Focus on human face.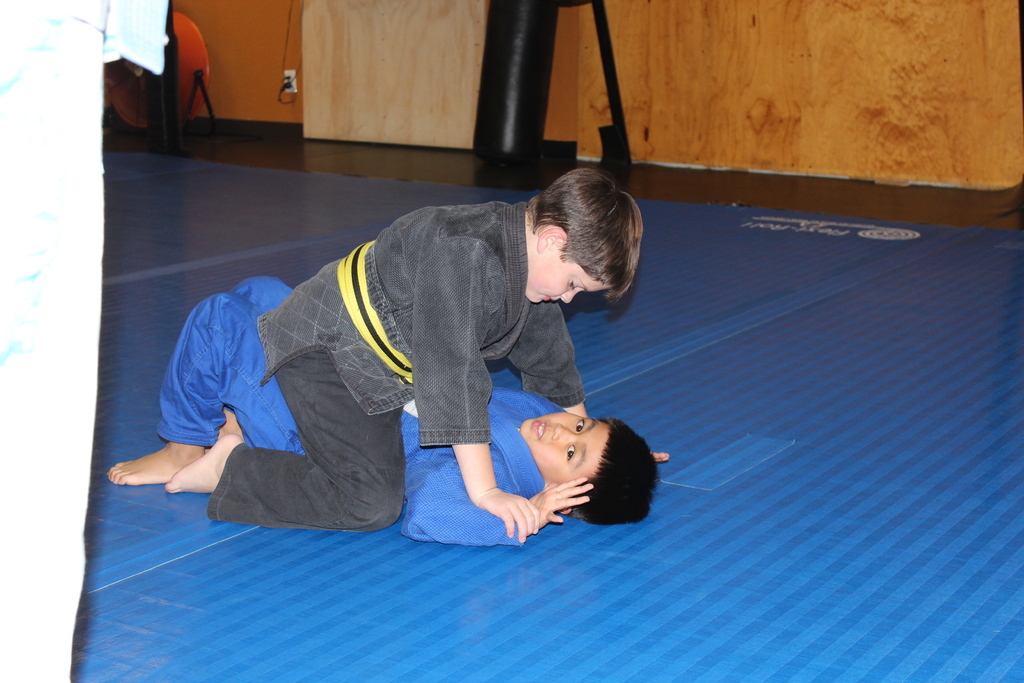
Focused at (x1=521, y1=410, x2=607, y2=486).
